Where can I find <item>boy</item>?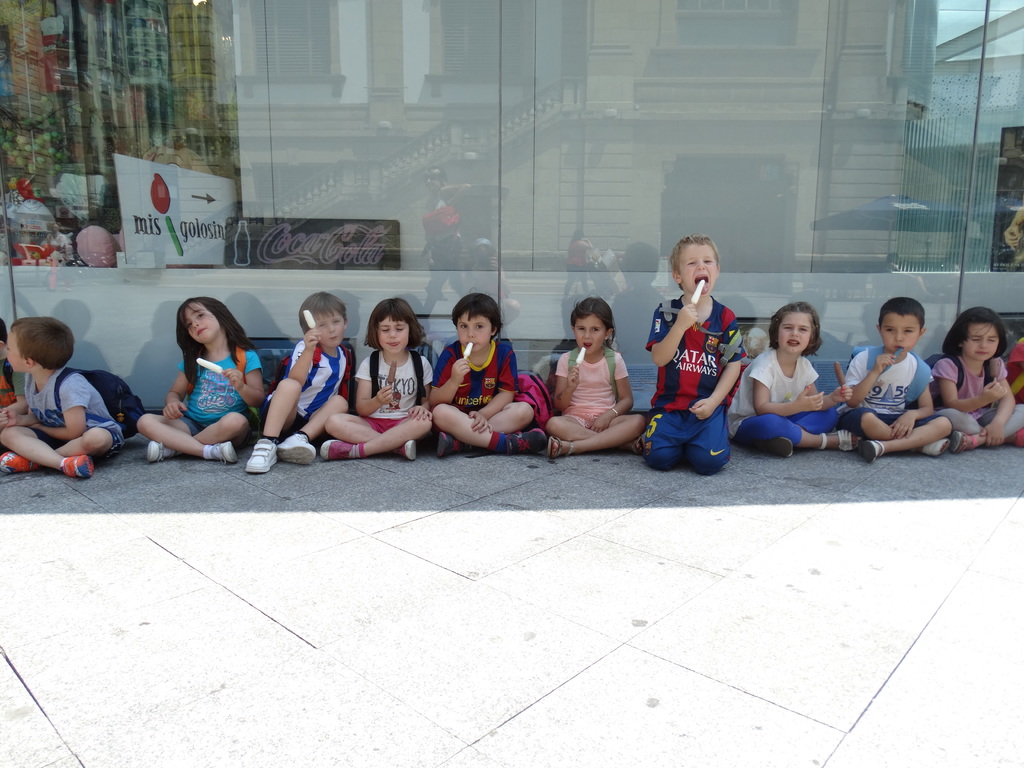
You can find it at 824/294/953/472.
